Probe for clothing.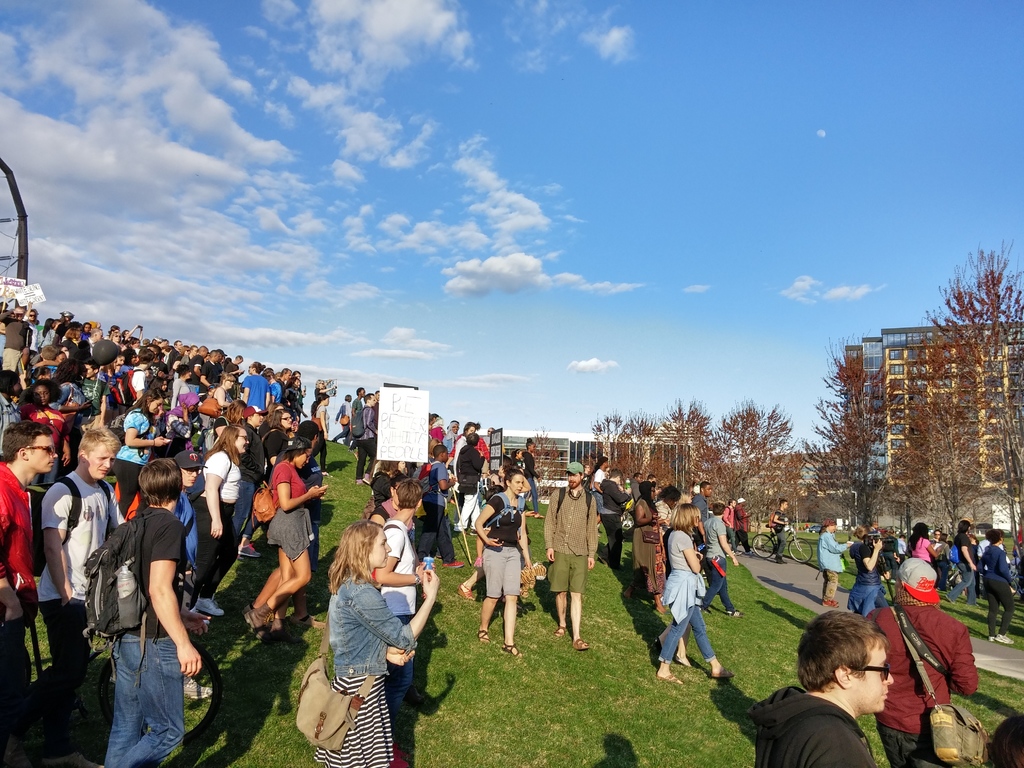
Probe result: bbox=[770, 507, 794, 549].
